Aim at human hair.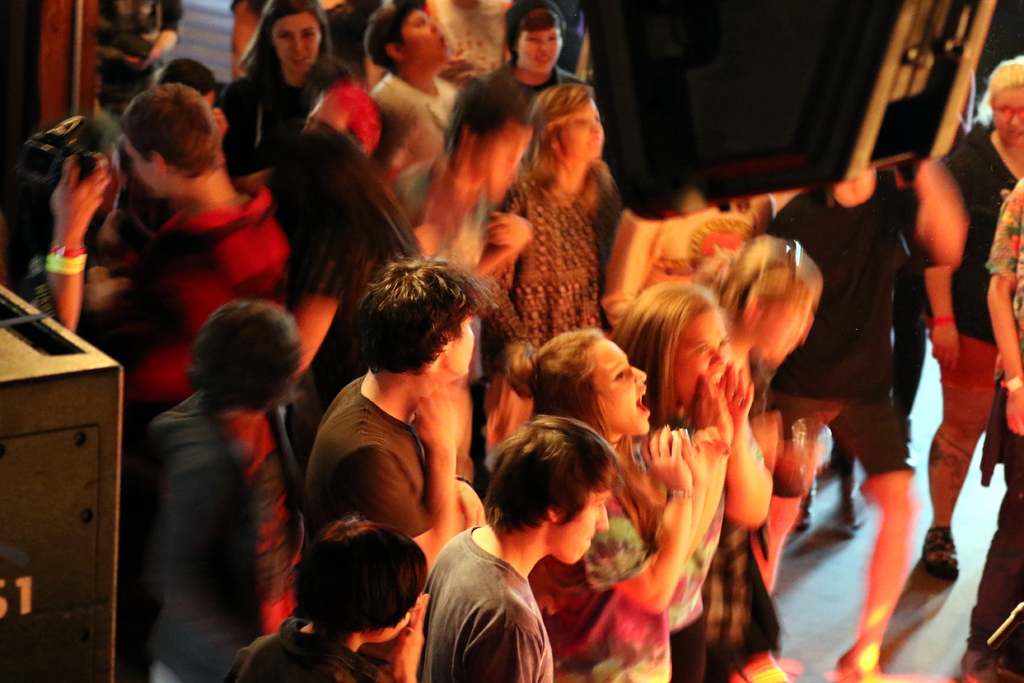
Aimed at 507,327,617,452.
